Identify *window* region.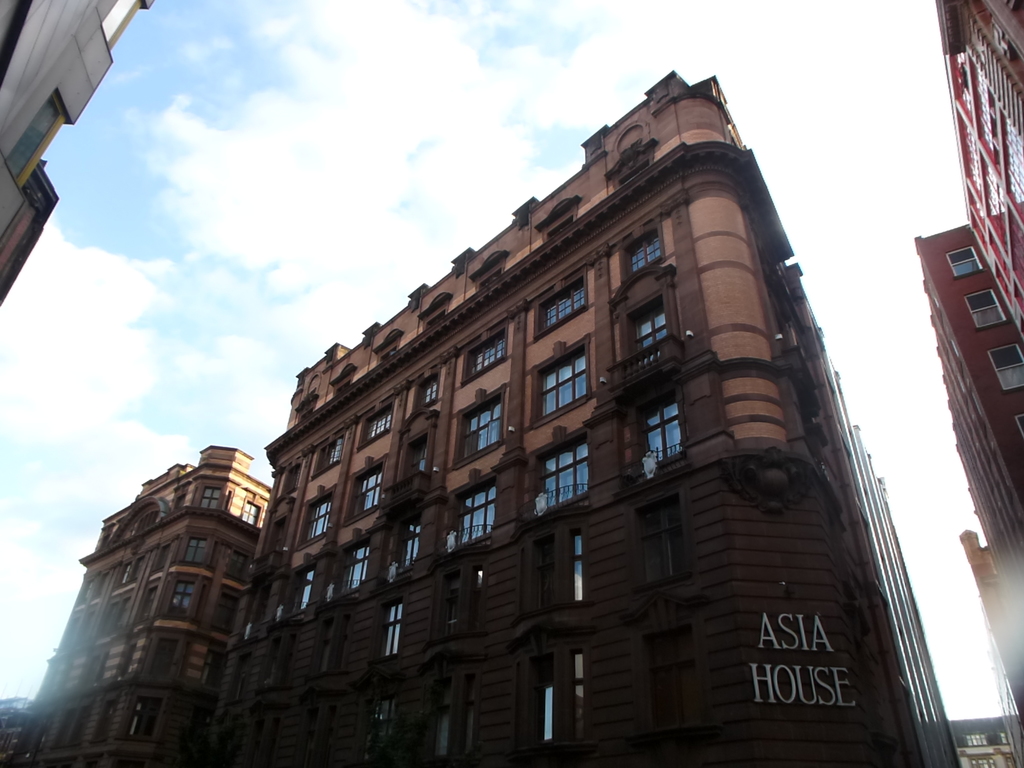
Region: crop(947, 248, 988, 278).
